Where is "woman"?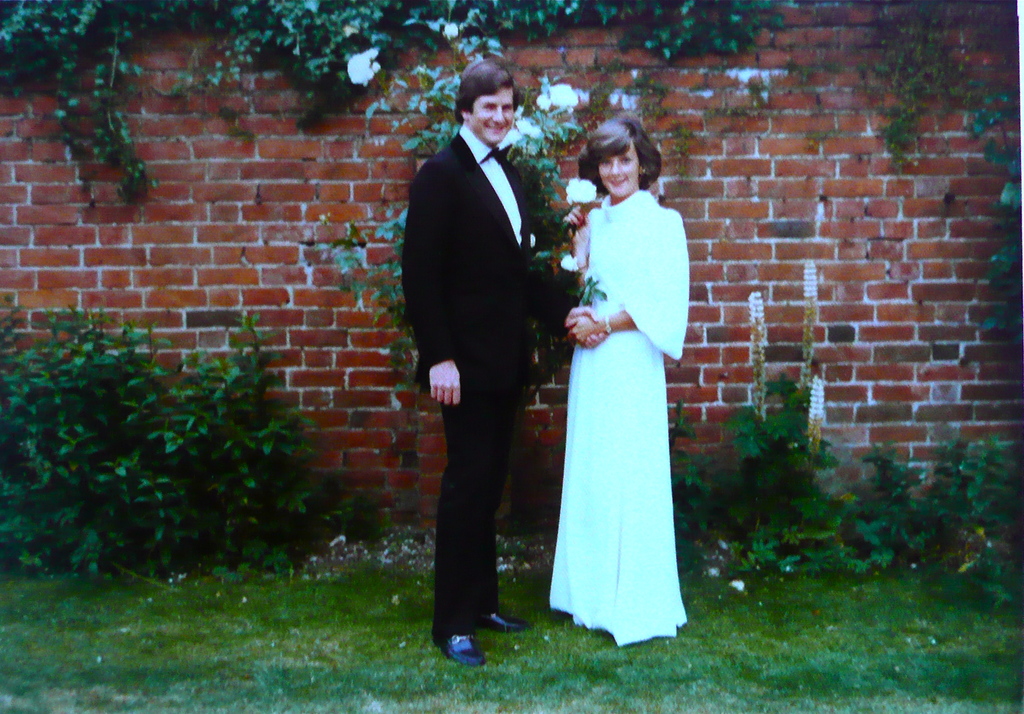
540 118 693 653.
